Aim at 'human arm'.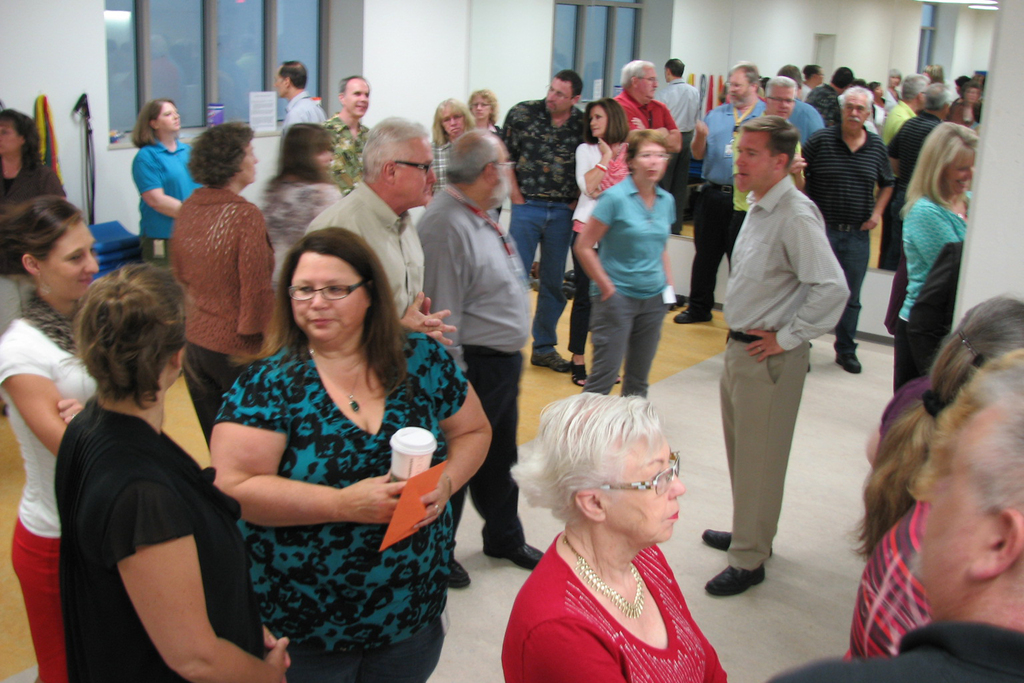
Aimed at (867,161,904,237).
